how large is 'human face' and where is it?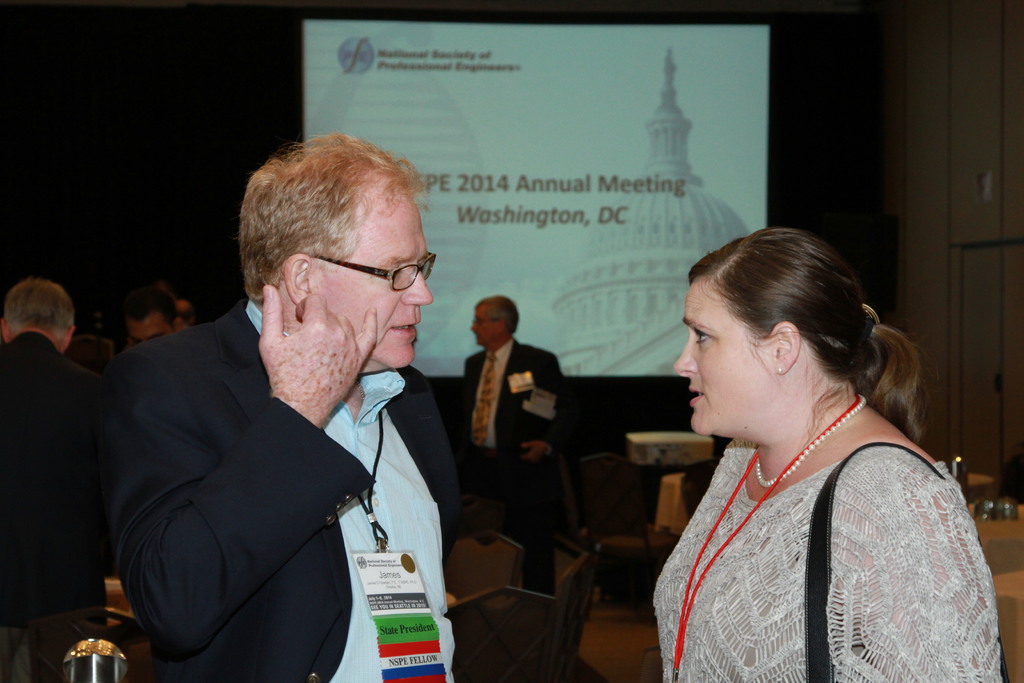
Bounding box: locate(124, 318, 174, 352).
